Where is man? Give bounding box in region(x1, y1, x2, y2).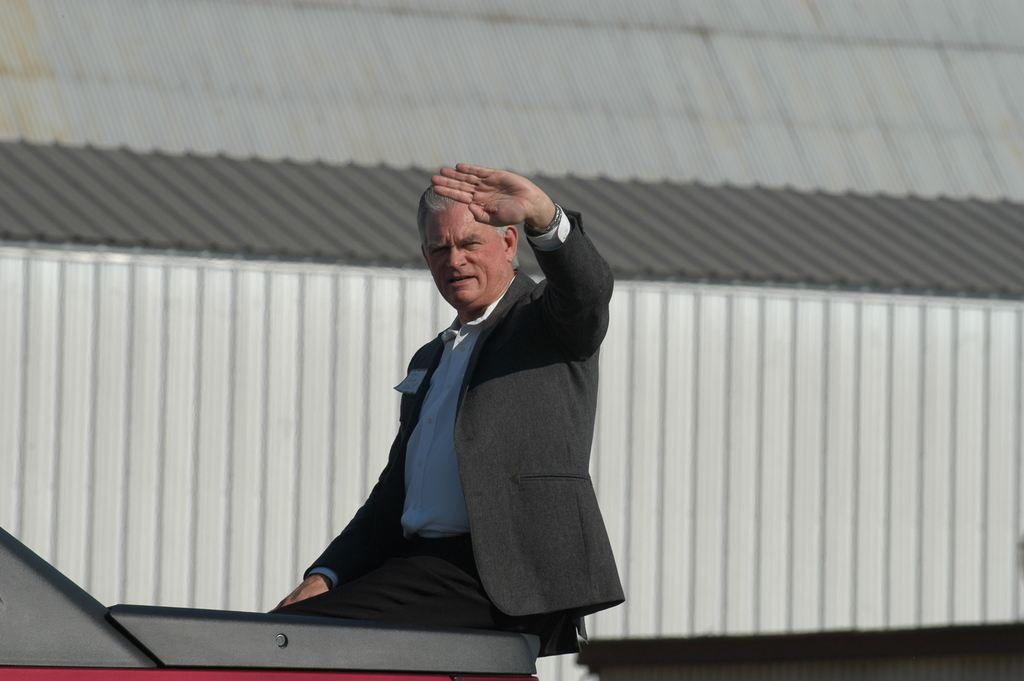
region(236, 161, 639, 664).
